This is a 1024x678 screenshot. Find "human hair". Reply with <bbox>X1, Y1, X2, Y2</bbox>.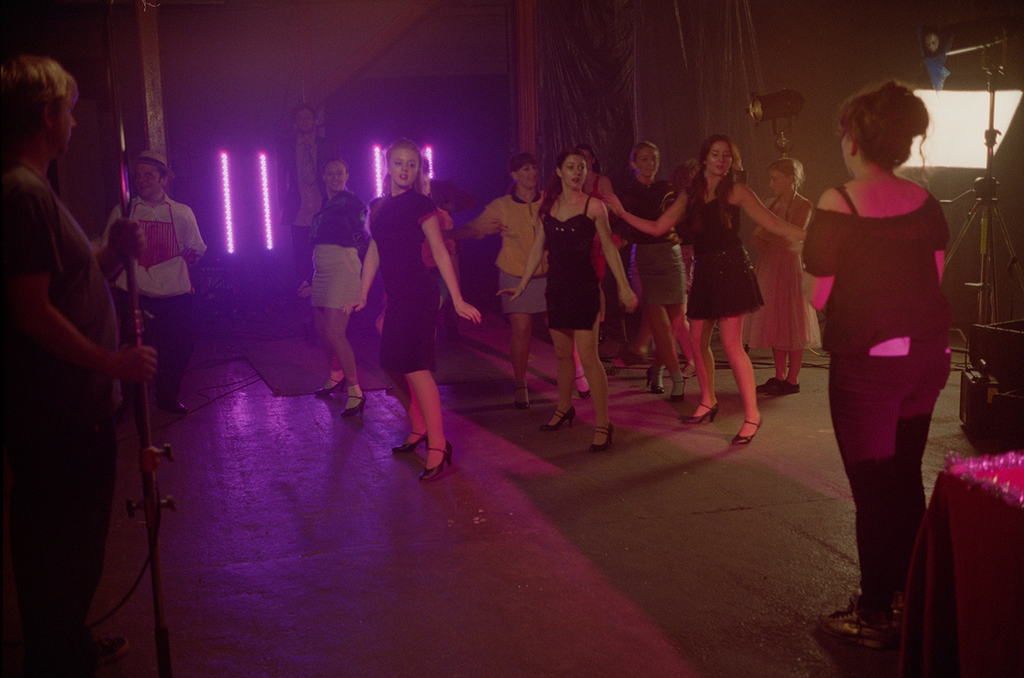
<bbox>295, 103, 319, 121</bbox>.
